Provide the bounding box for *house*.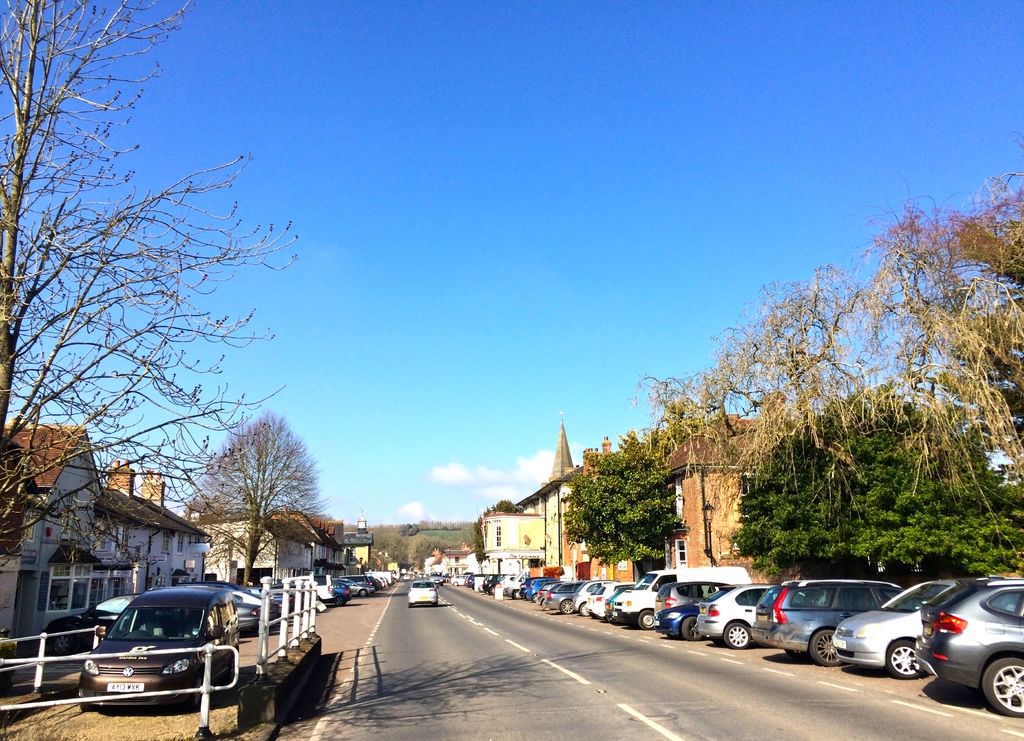
[x1=655, y1=410, x2=872, y2=587].
